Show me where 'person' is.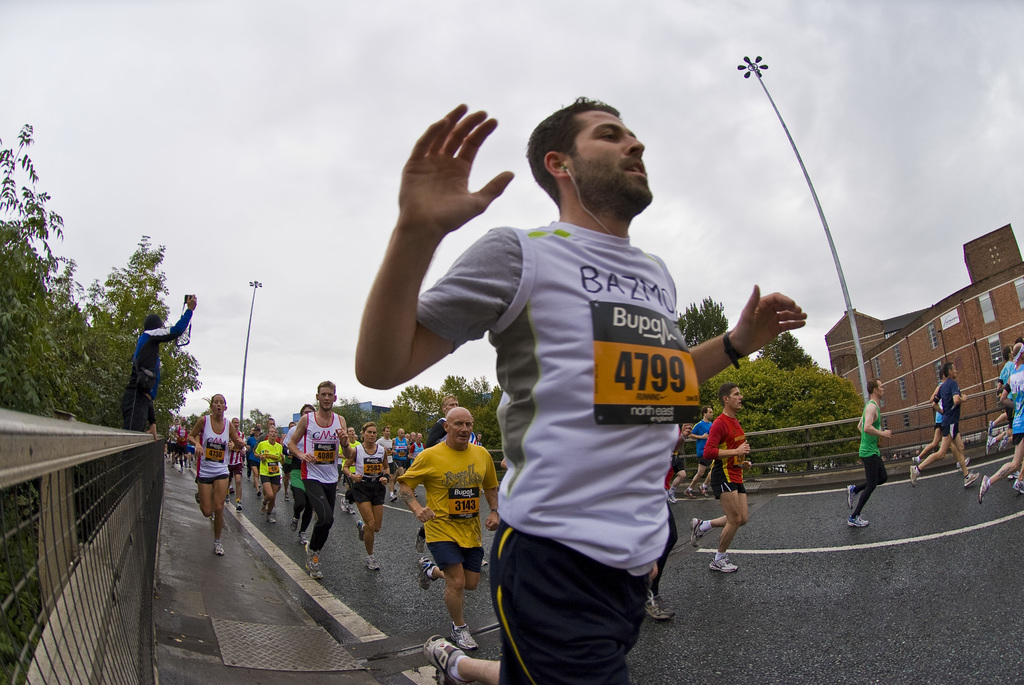
'person' is at {"left": 339, "top": 423, "right": 362, "bottom": 515}.
